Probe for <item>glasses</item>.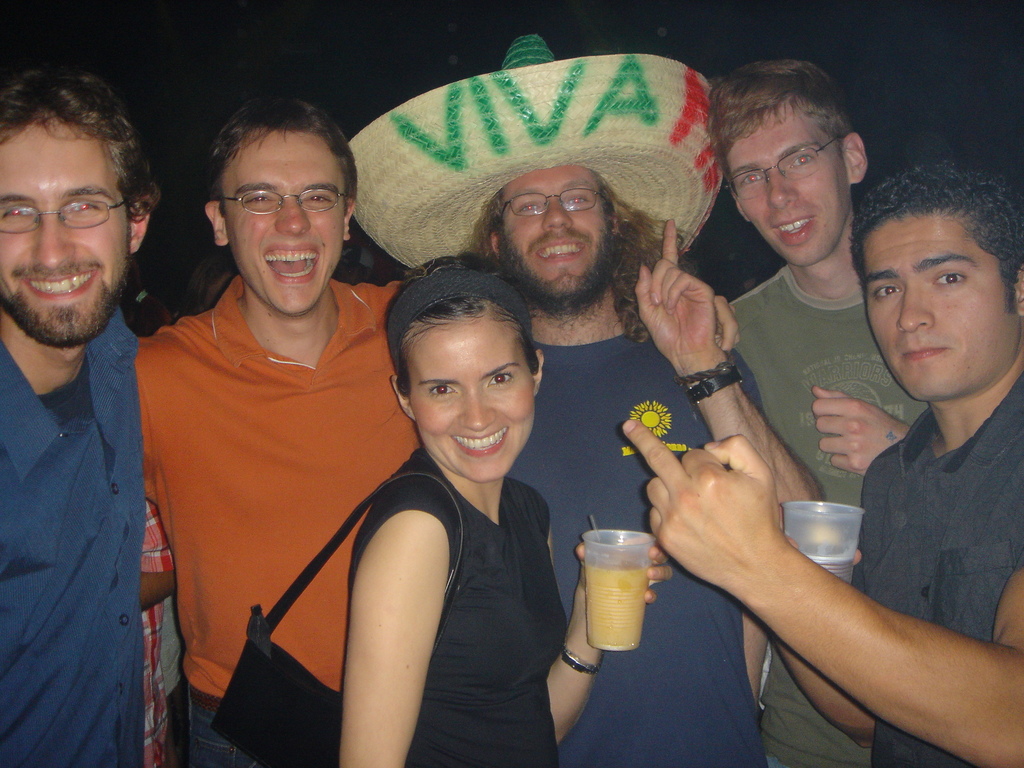
Probe result: Rect(495, 189, 619, 221).
